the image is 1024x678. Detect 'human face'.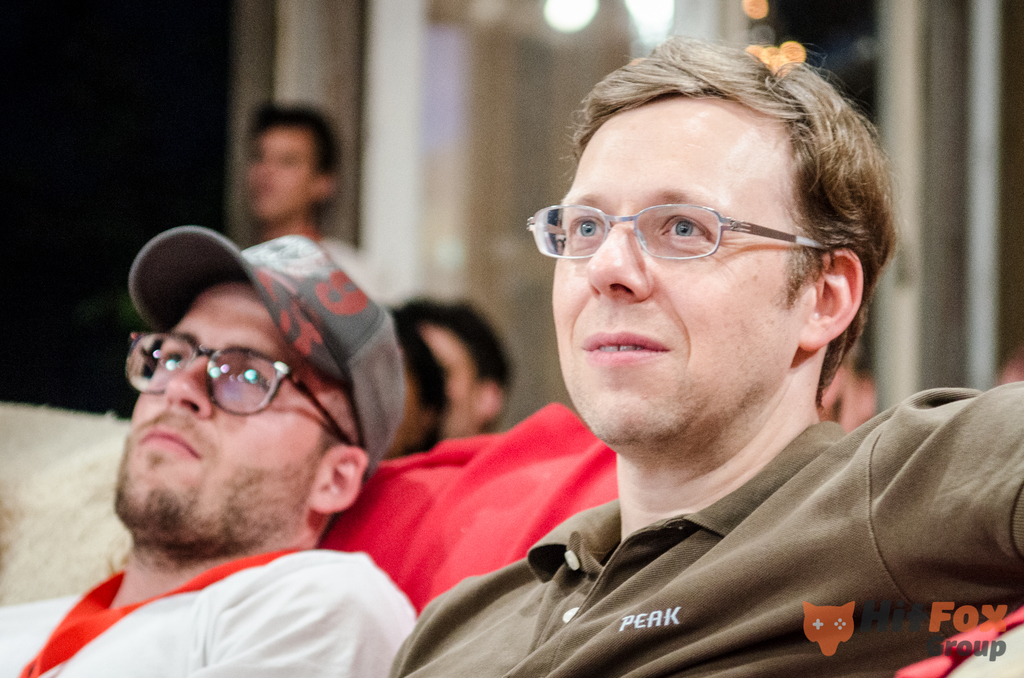
Detection: (248,118,317,217).
